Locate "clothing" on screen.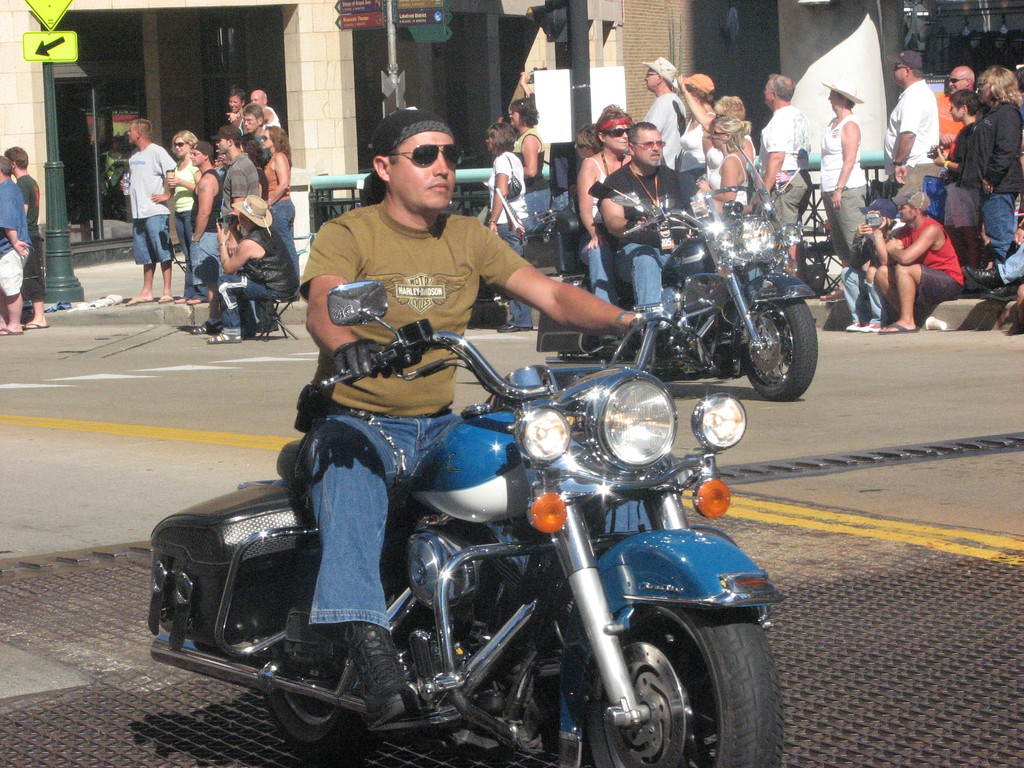
On screen at bbox=[576, 147, 613, 299].
